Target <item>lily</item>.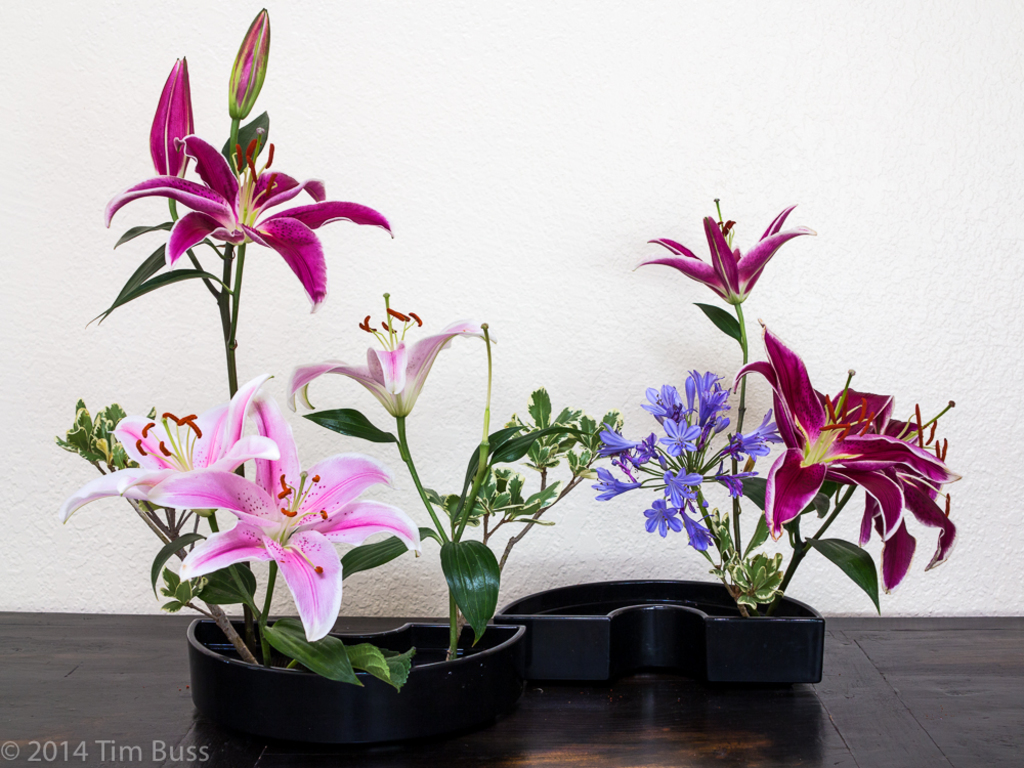
Target region: bbox=(837, 398, 955, 597).
